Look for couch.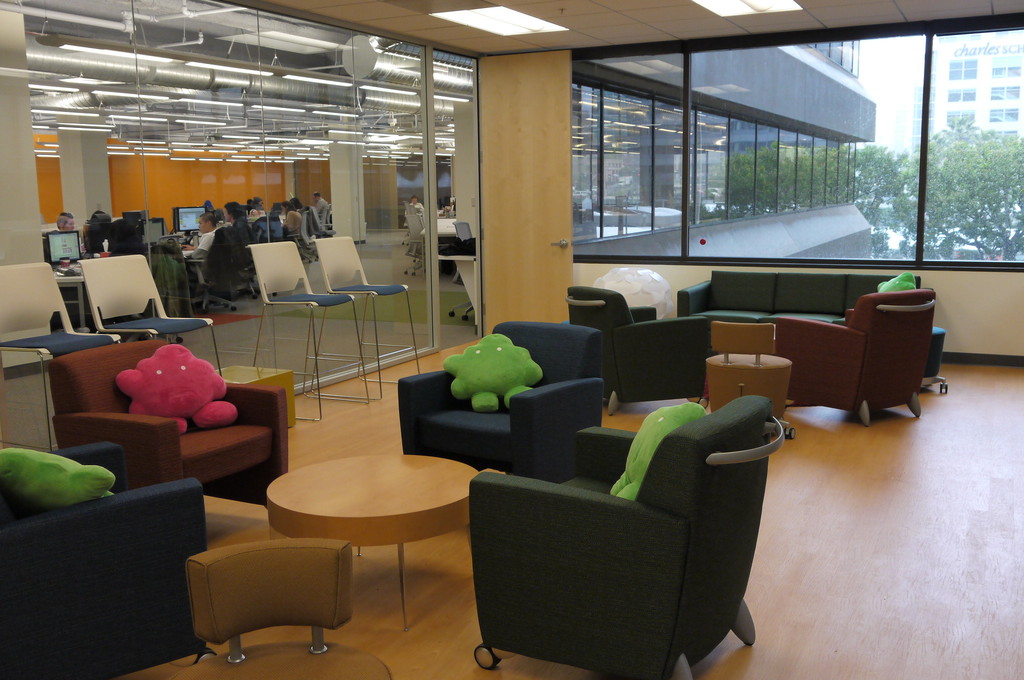
Found: x1=676, y1=264, x2=952, y2=387.
